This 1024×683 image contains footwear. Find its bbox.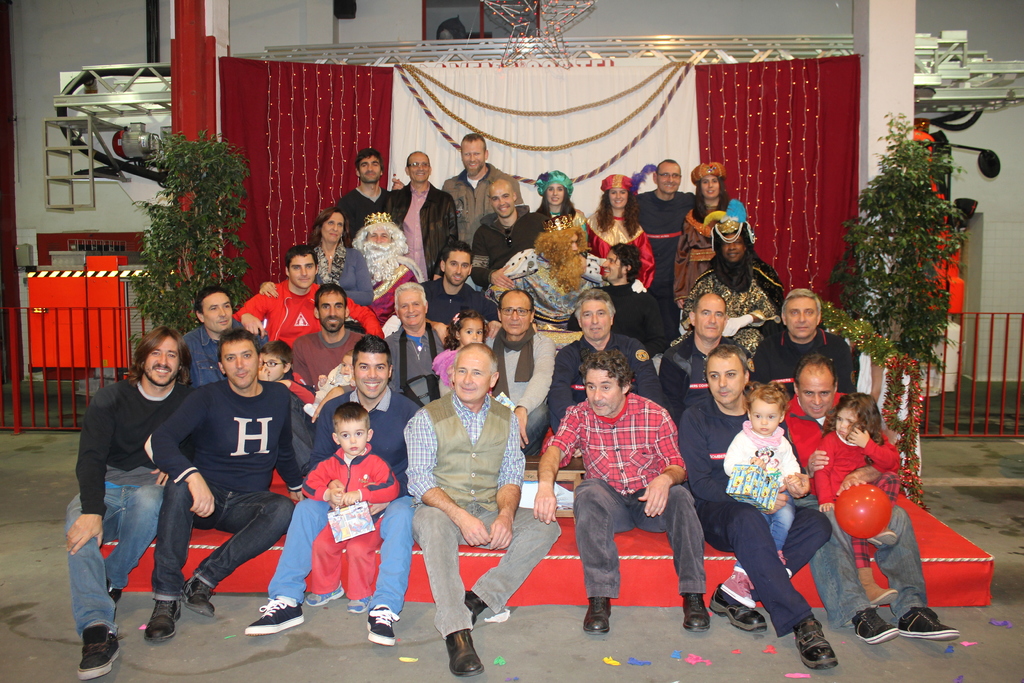
region(360, 598, 399, 652).
